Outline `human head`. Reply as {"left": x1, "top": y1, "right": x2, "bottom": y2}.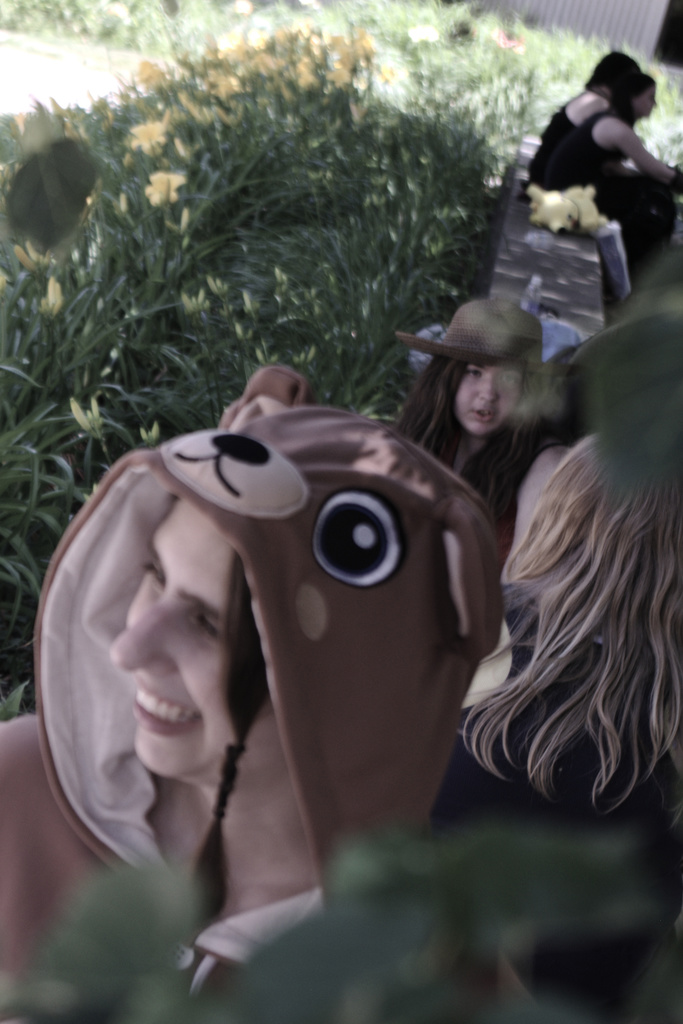
{"left": 111, "top": 364, "right": 500, "bottom": 777}.
